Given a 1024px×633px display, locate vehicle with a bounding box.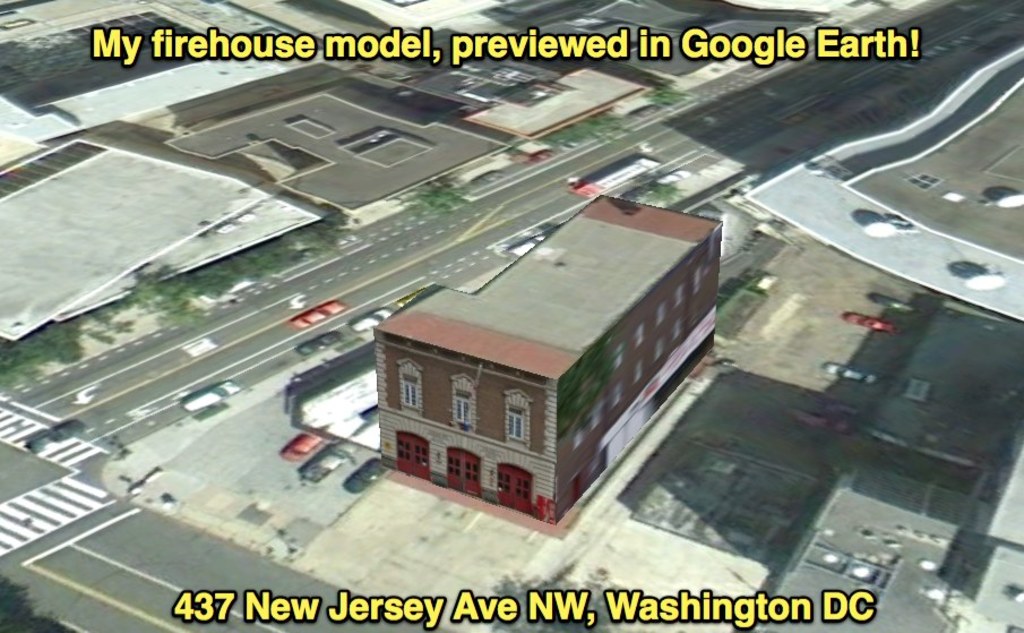
Located: BBox(290, 297, 347, 330).
